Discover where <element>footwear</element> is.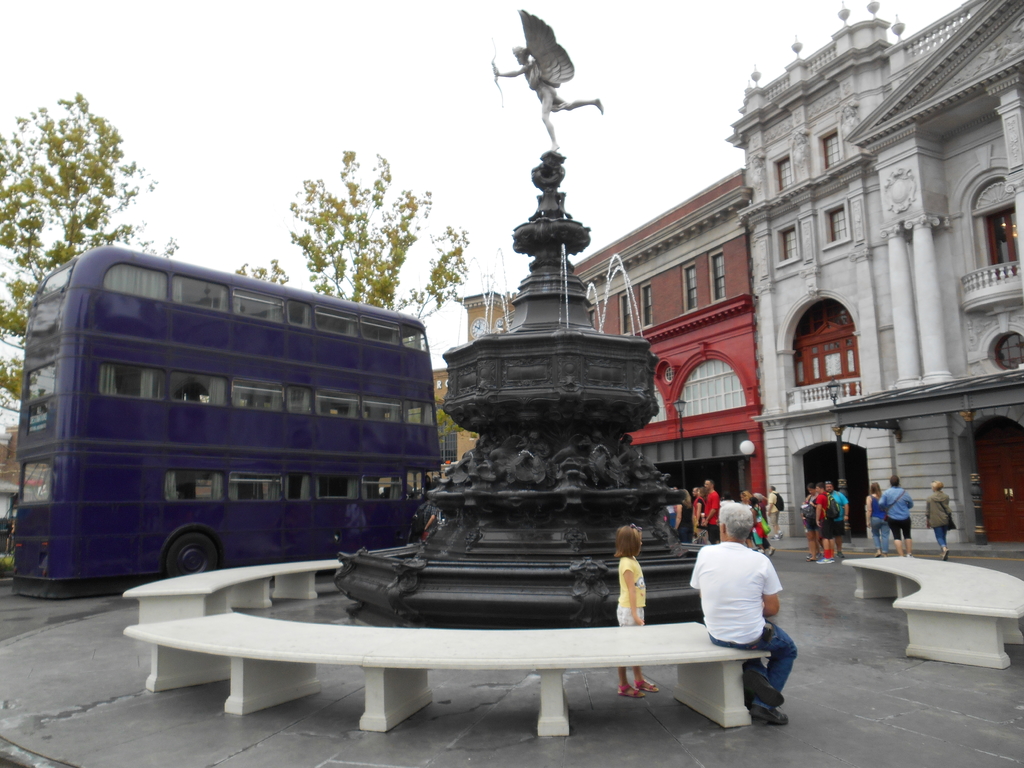
Discovered at bbox=[749, 671, 788, 708].
